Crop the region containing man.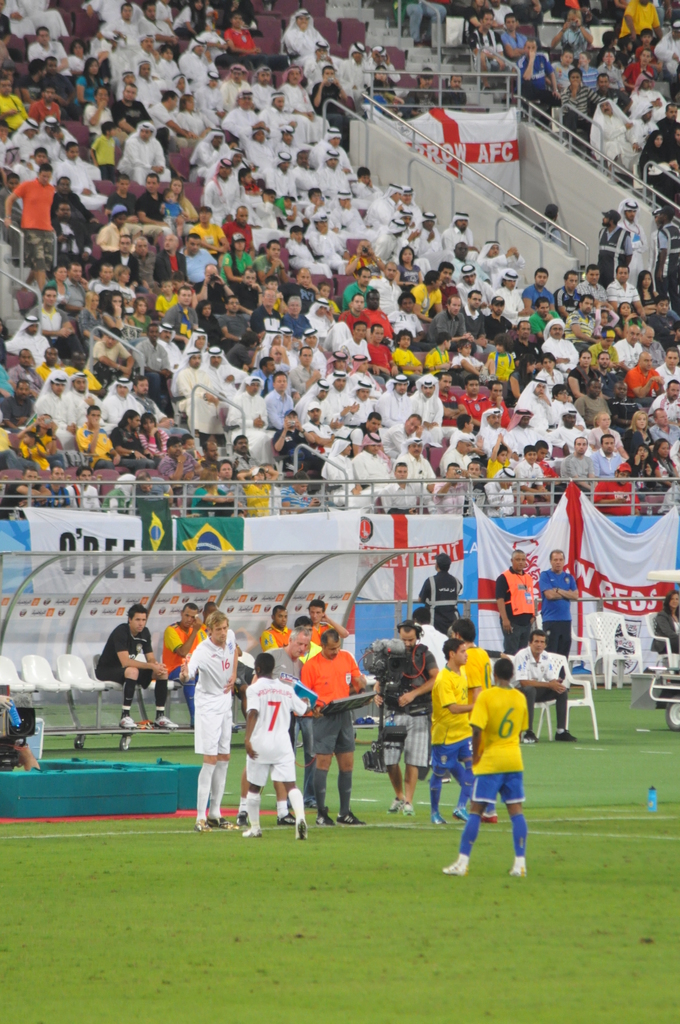
Crop region: <bbox>292, 625, 361, 828</bbox>.
